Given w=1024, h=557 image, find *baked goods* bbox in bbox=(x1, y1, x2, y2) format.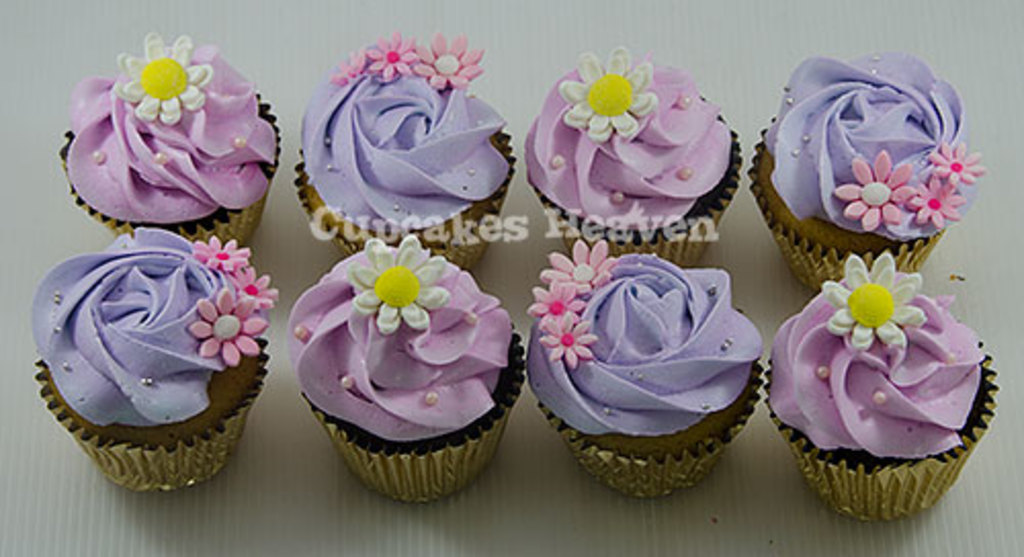
bbox=(61, 29, 283, 246).
